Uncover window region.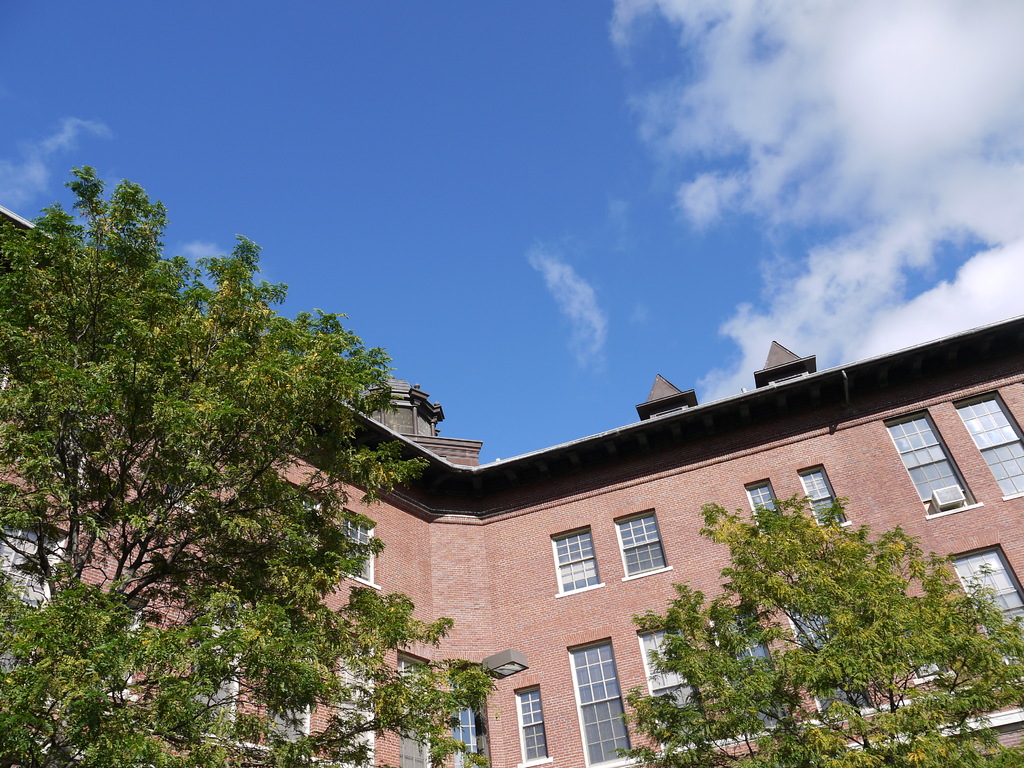
Uncovered: bbox=[392, 652, 431, 710].
